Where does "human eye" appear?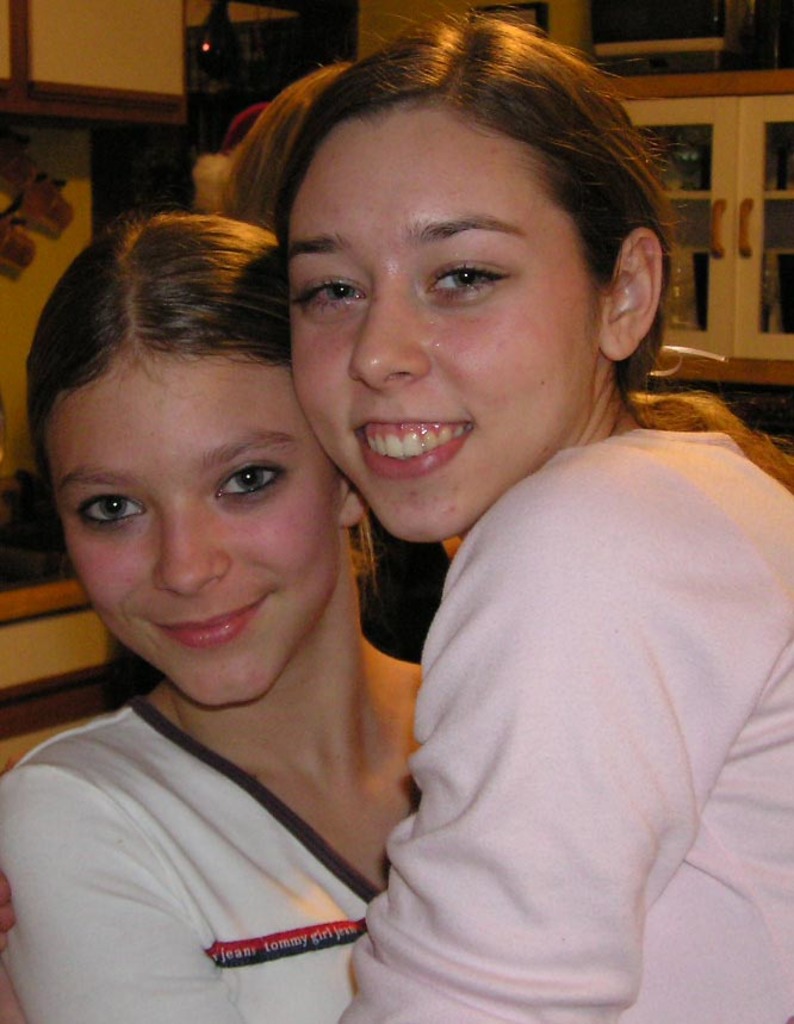
Appears at x1=422 y1=250 x2=510 y2=302.
